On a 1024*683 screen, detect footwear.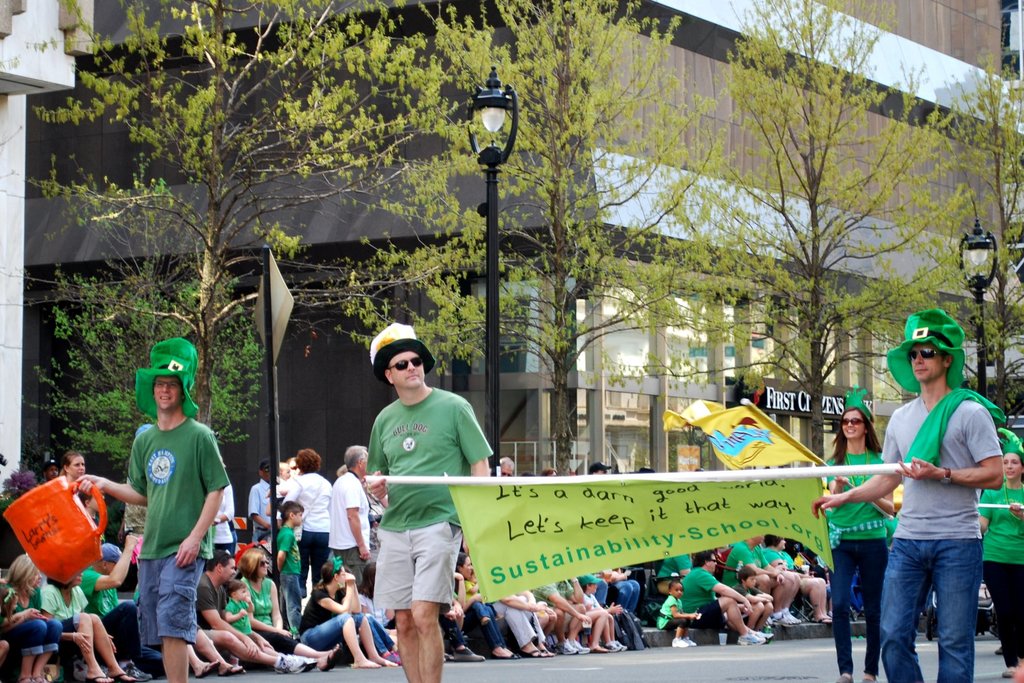
{"x1": 771, "y1": 617, "x2": 800, "y2": 625}.
